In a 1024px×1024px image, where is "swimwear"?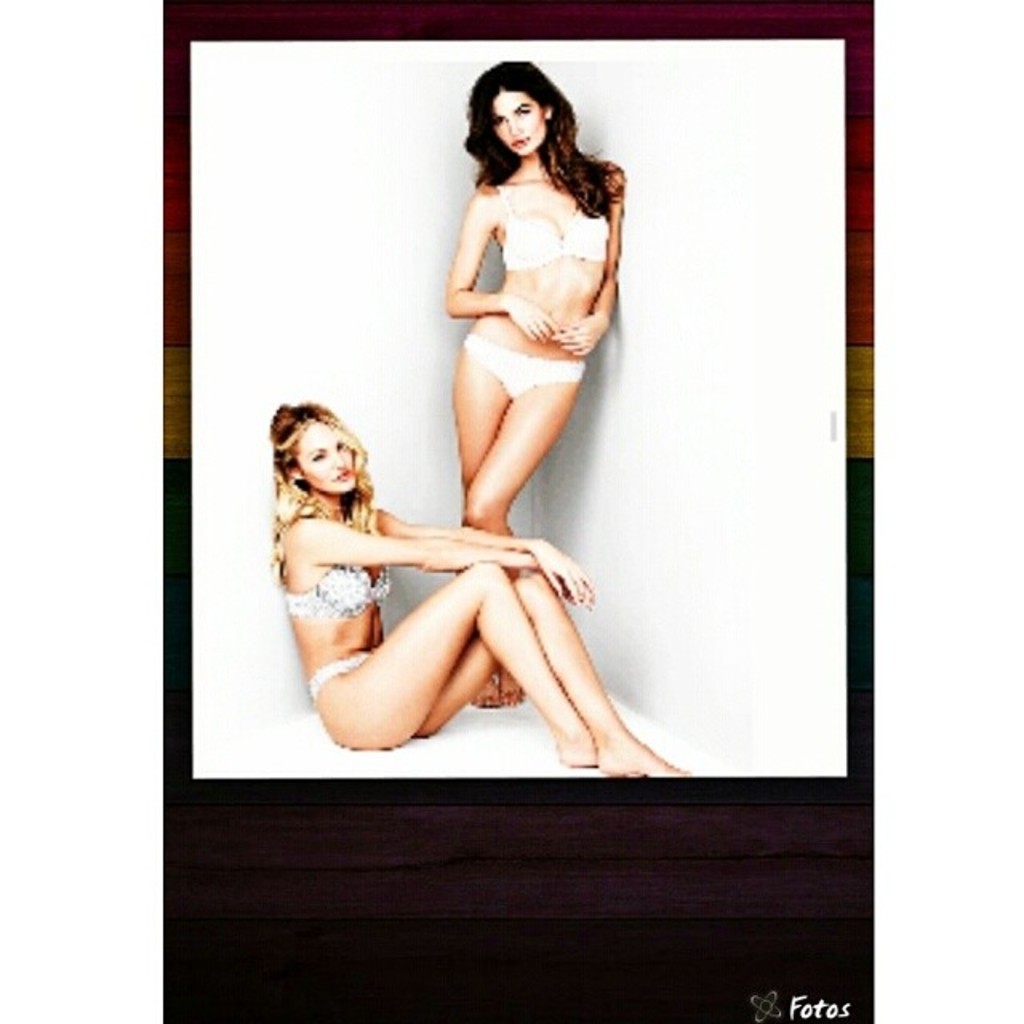
[286,558,390,621].
